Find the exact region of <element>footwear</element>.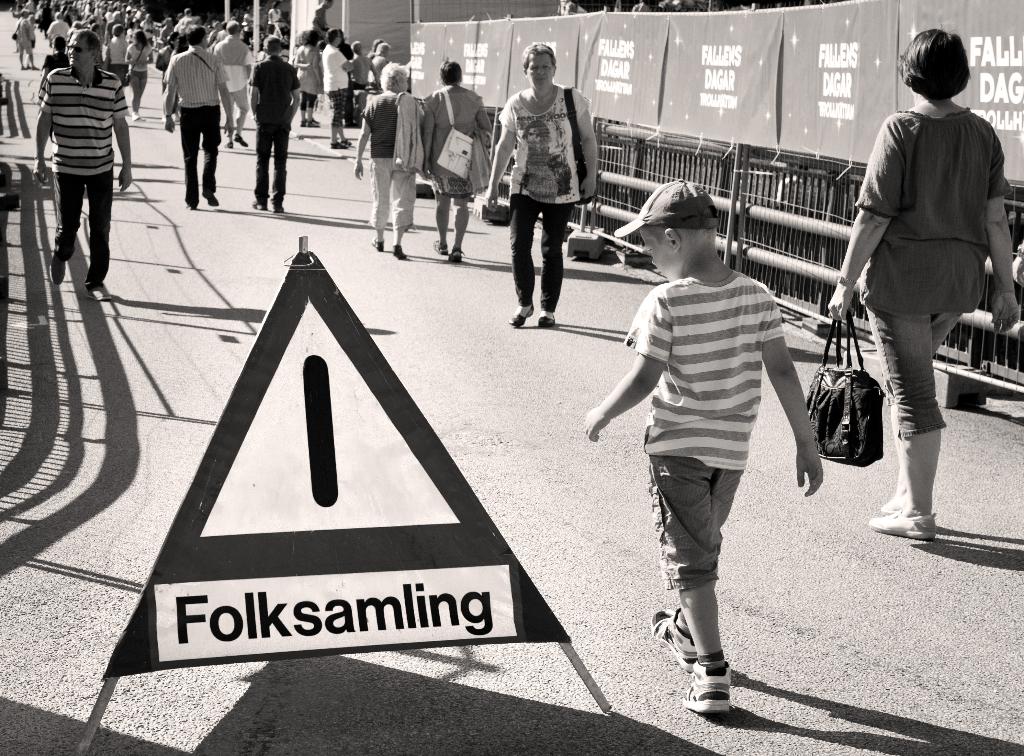
Exact region: (199, 193, 220, 207).
